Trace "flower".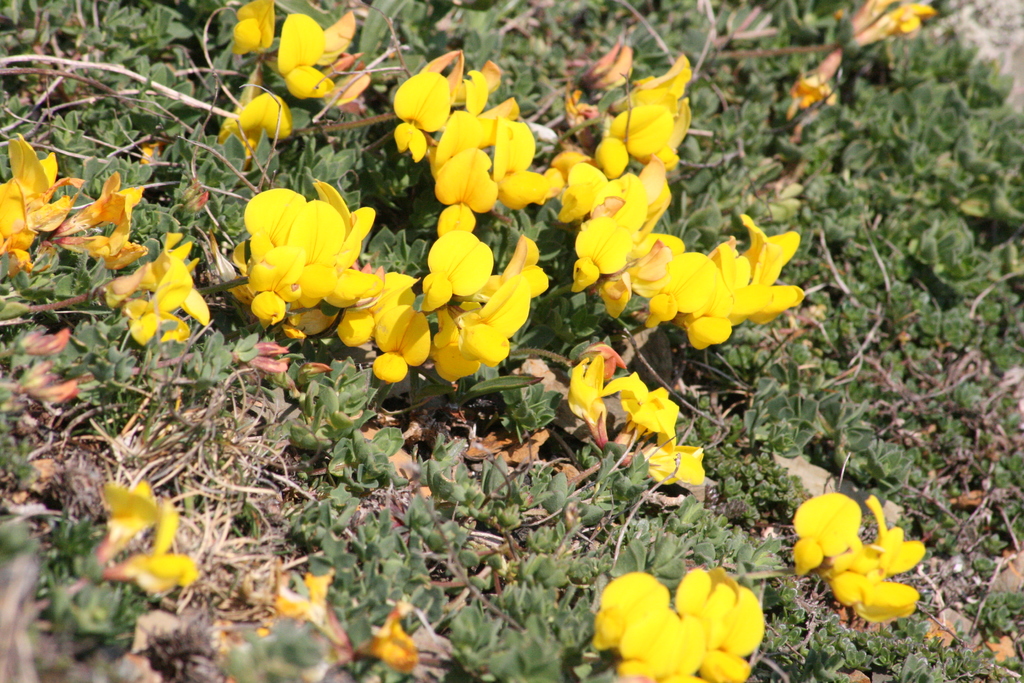
Traced to x1=218 y1=95 x2=287 y2=159.
